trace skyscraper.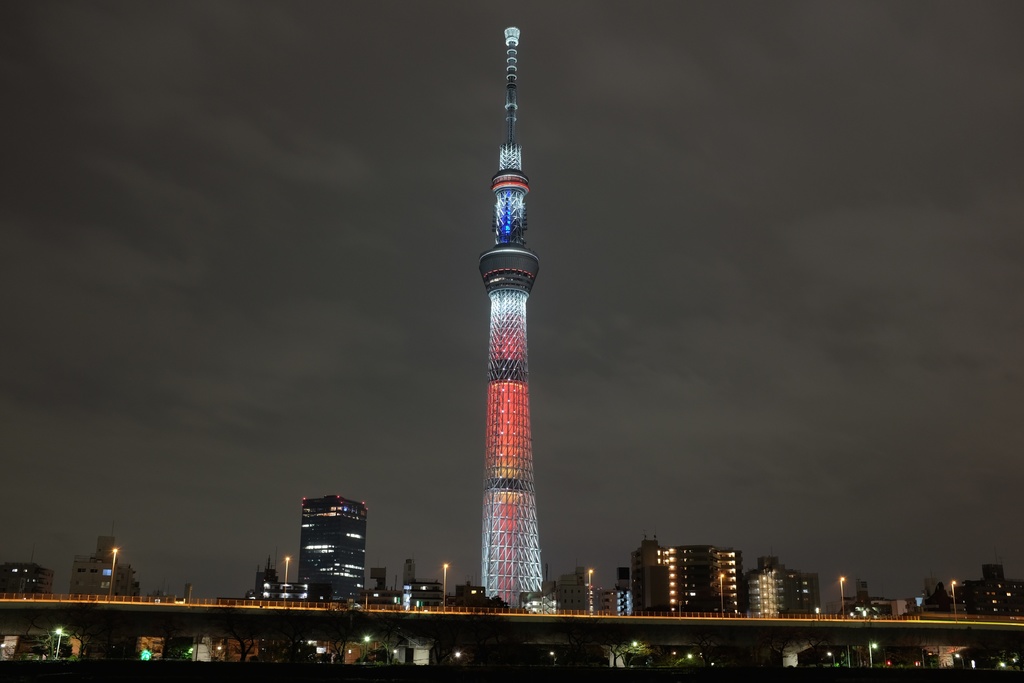
Traced to x1=745, y1=554, x2=824, y2=618.
